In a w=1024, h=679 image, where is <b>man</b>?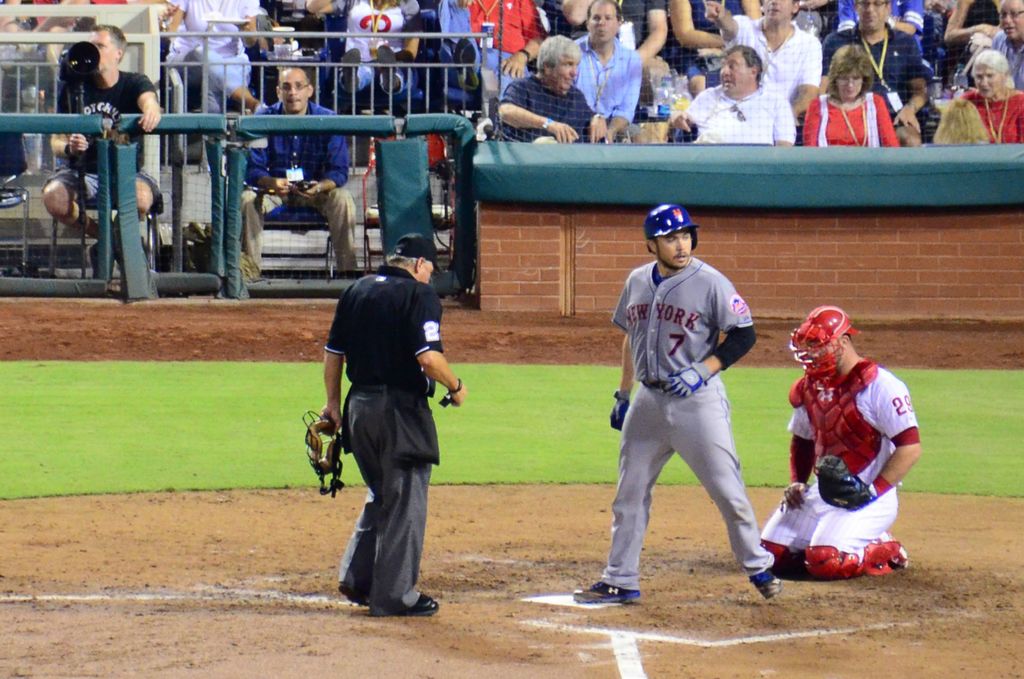
Rect(565, 0, 670, 78).
